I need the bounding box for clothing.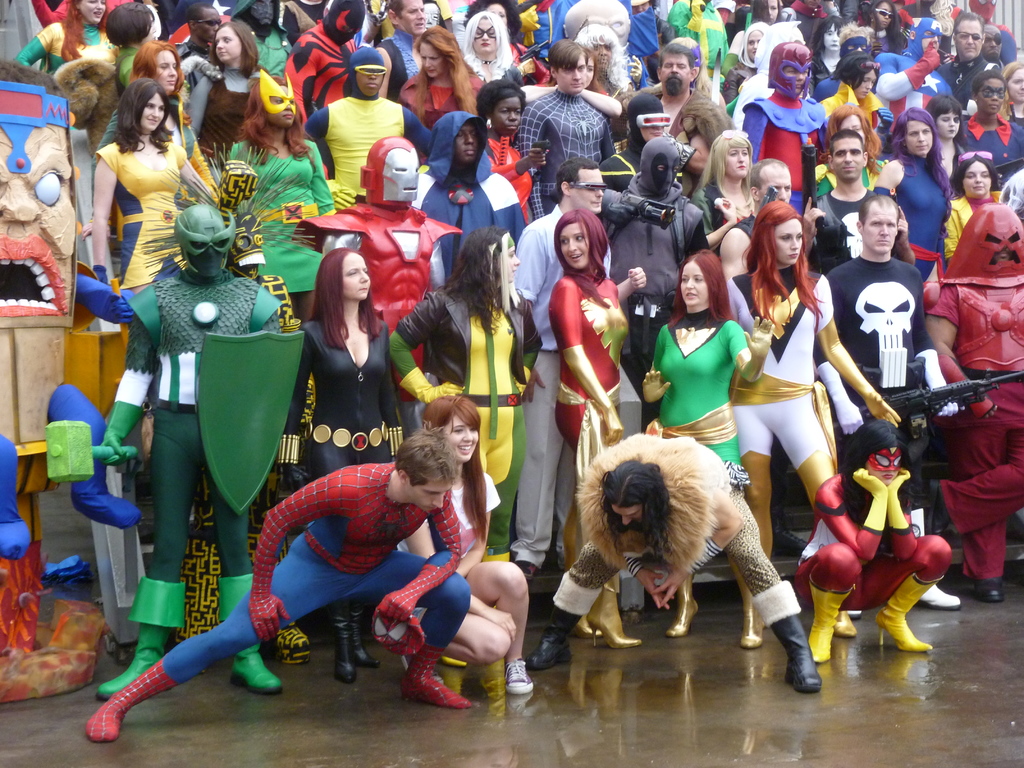
Here it is: box(392, 280, 535, 548).
